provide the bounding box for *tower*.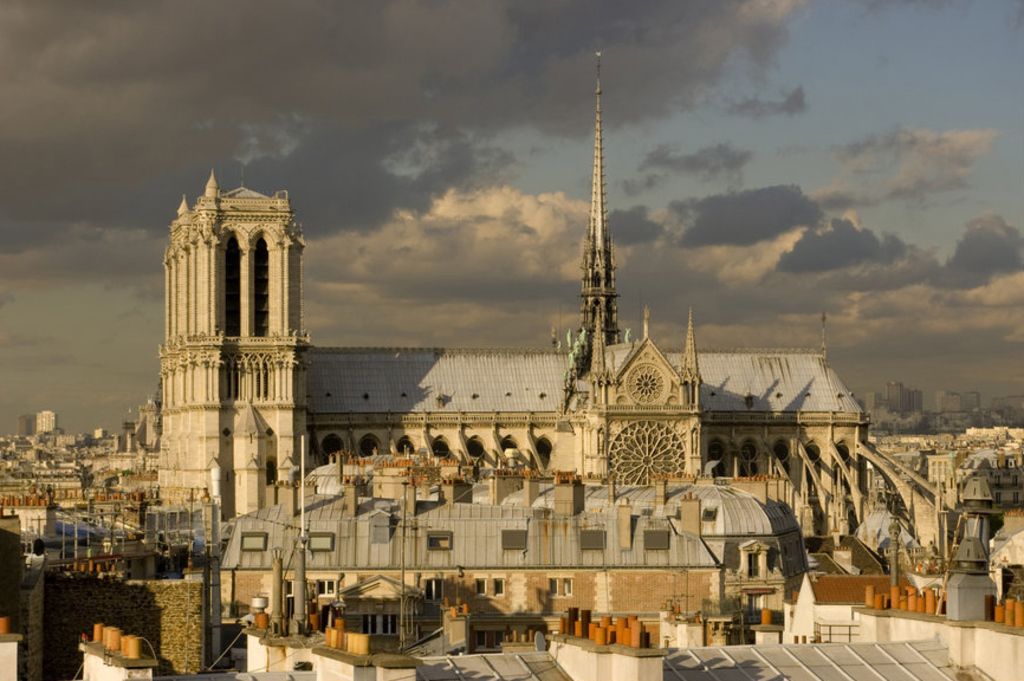
crop(581, 44, 621, 342).
